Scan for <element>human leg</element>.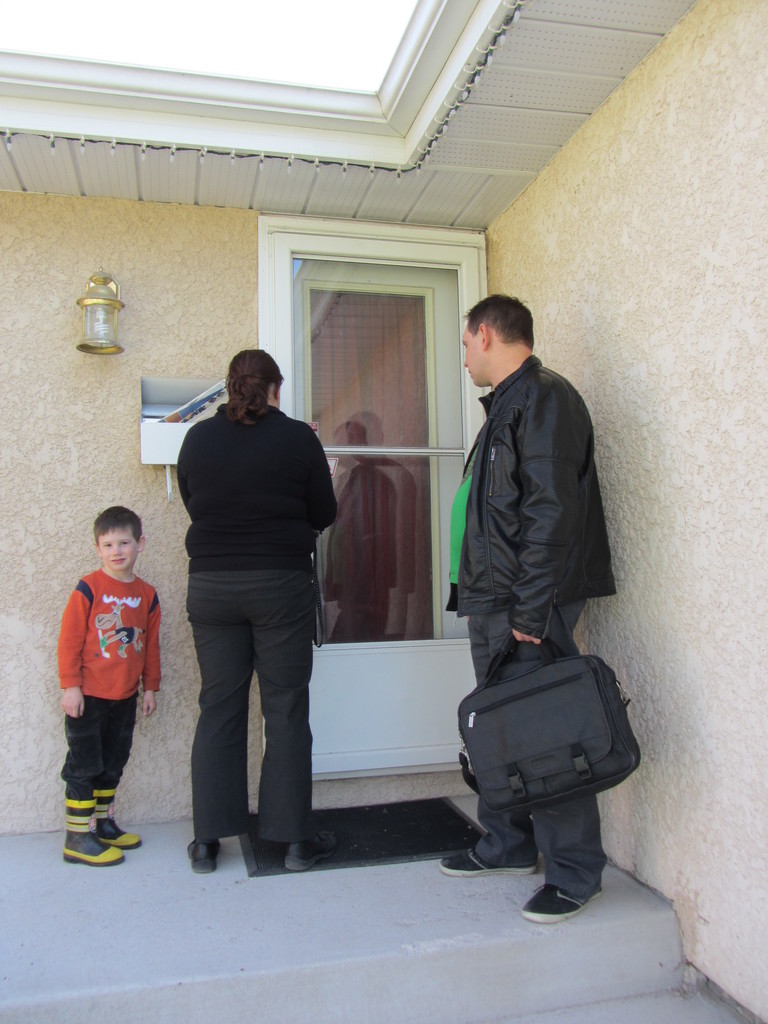
Scan result: x1=442 y1=609 x2=541 y2=876.
